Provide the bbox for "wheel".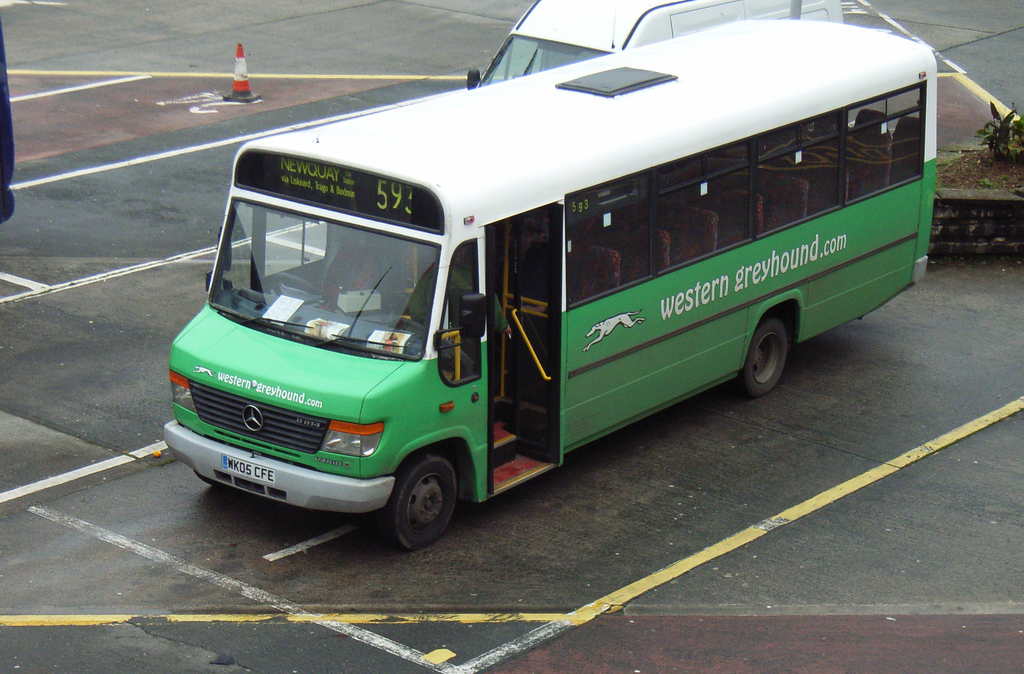
bbox(263, 274, 328, 299).
